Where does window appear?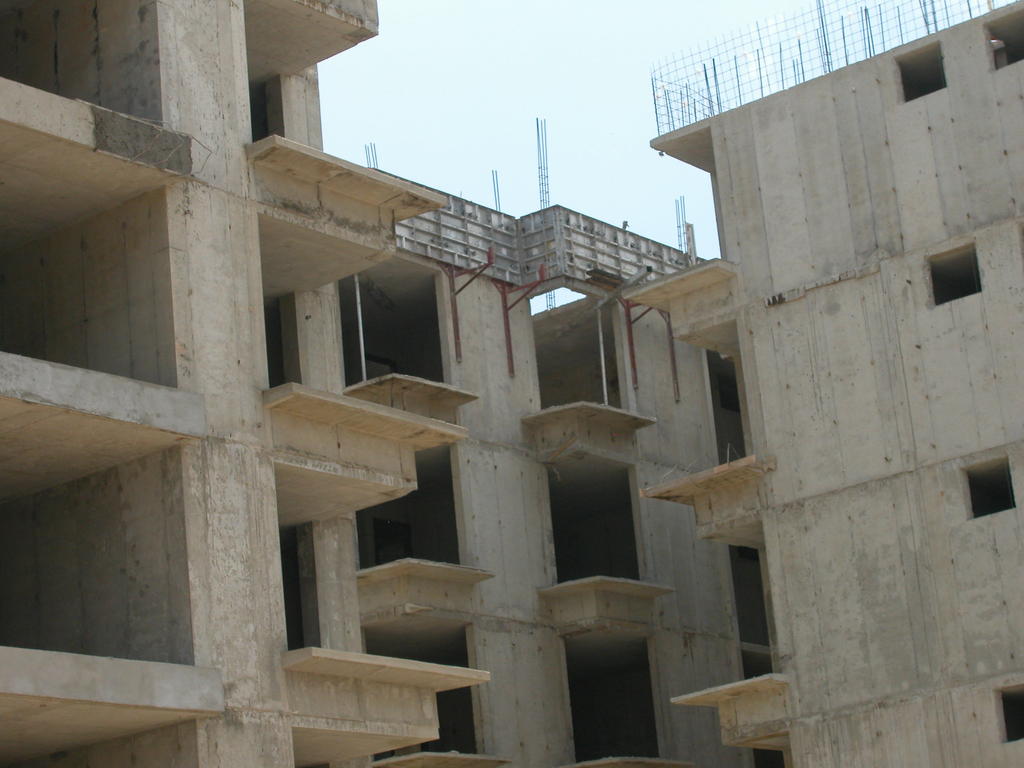
Appears at rect(988, 682, 1023, 742).
